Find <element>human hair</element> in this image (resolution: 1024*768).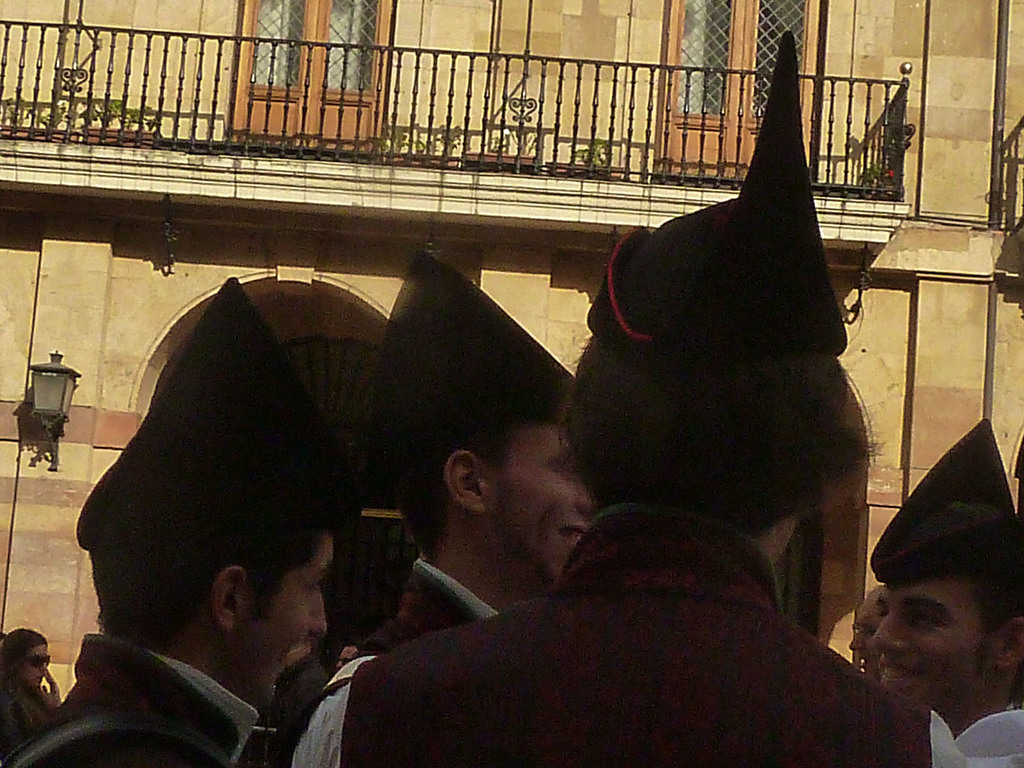
(0,628,45,703).
